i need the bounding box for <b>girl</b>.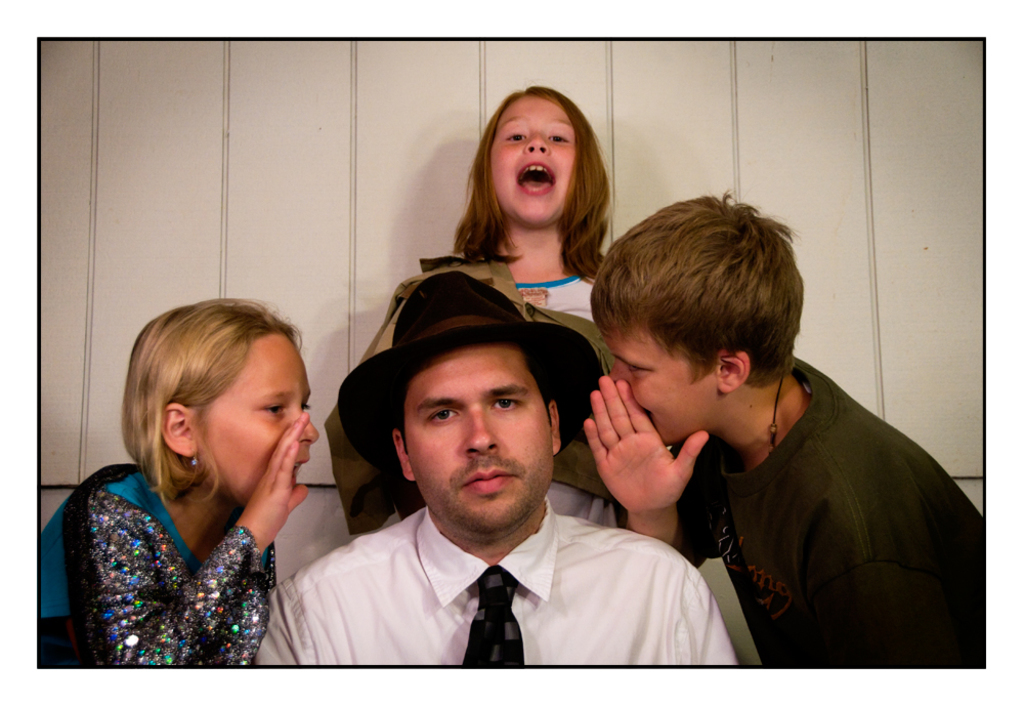
Here it is: (left=39, top=296, right=319, bottom=668).
